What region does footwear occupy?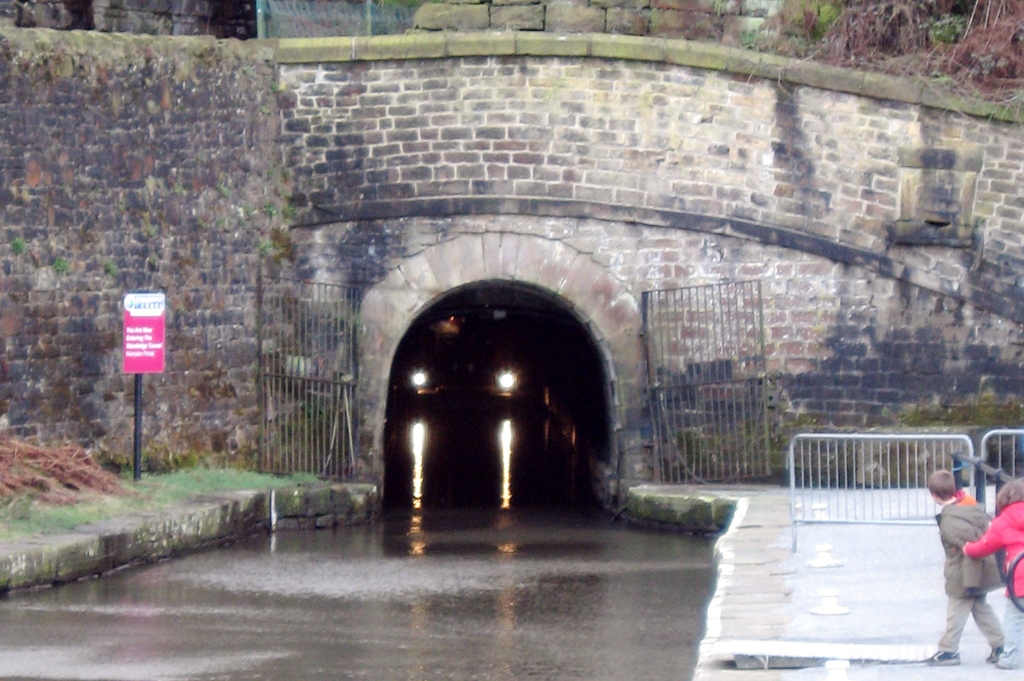
detection(984, 644, 1003, 661).
